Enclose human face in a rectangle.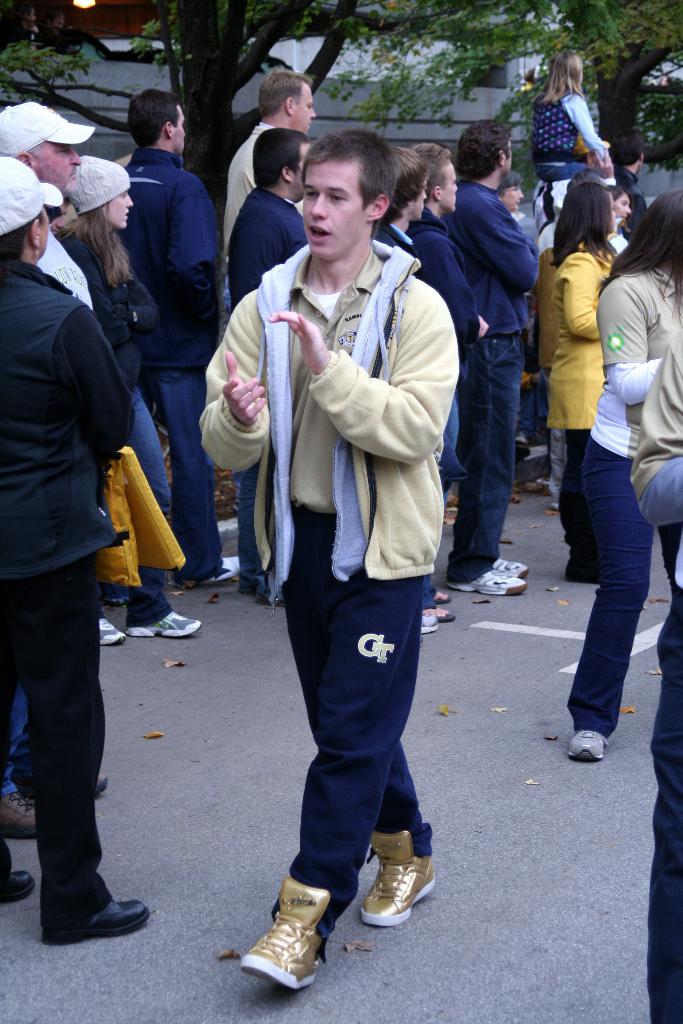
detection(616, 196, 633, 223).
